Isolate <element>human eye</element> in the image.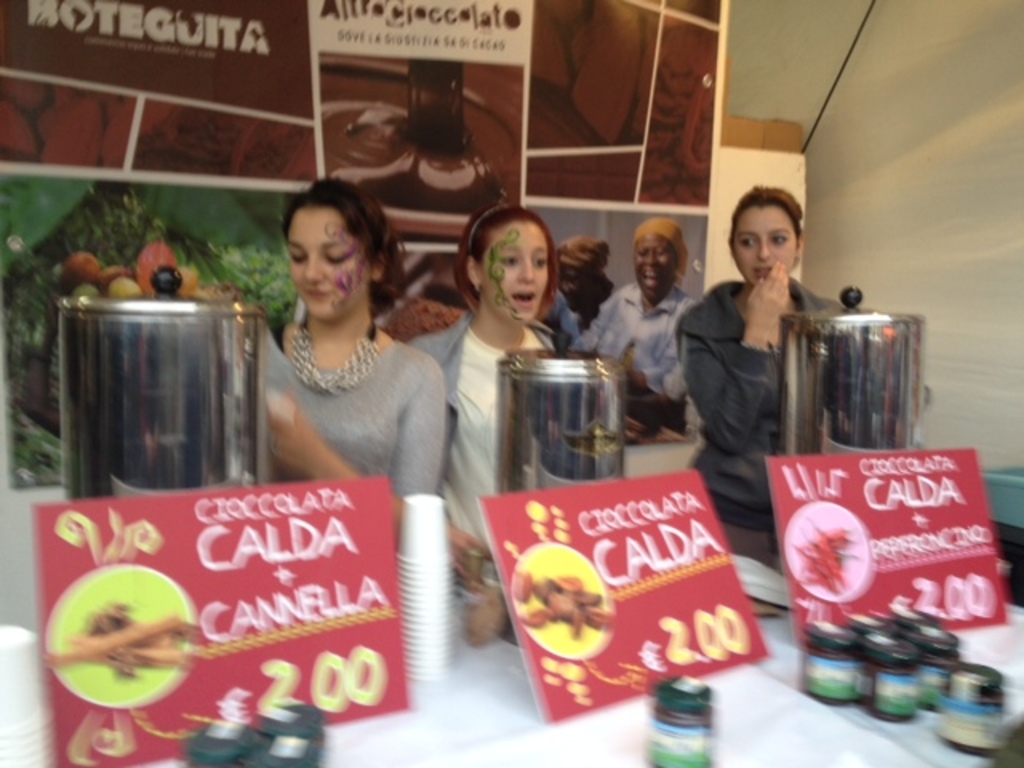
Isolated region: 770:230:787:246.
